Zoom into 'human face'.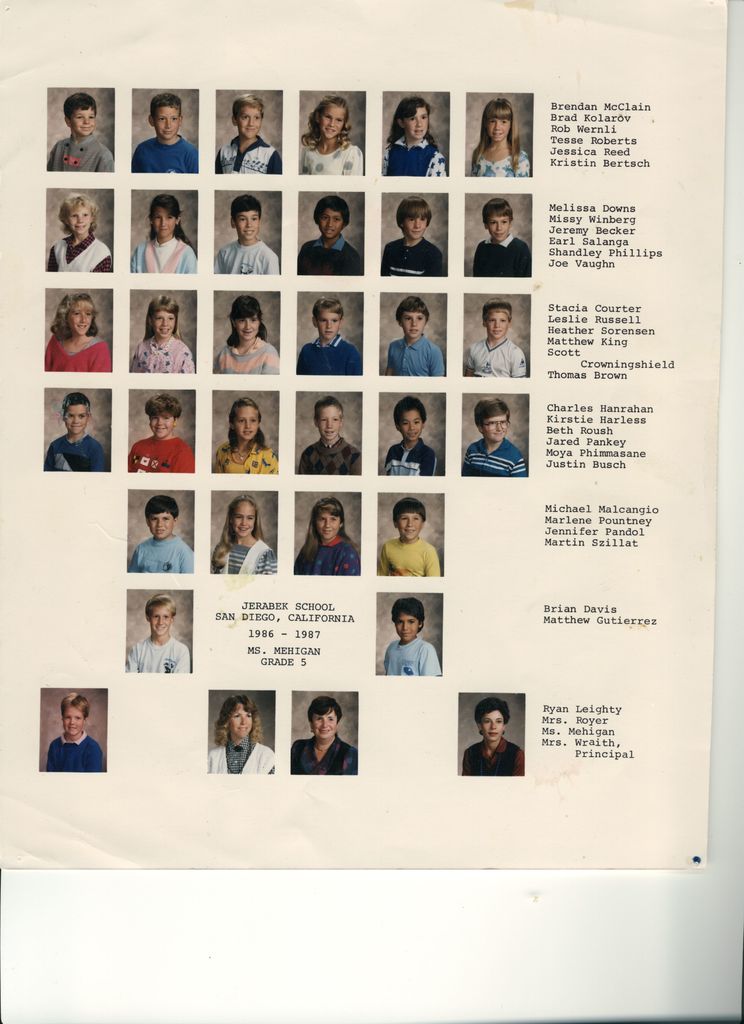
Zoom target: (406,213,427,237).
